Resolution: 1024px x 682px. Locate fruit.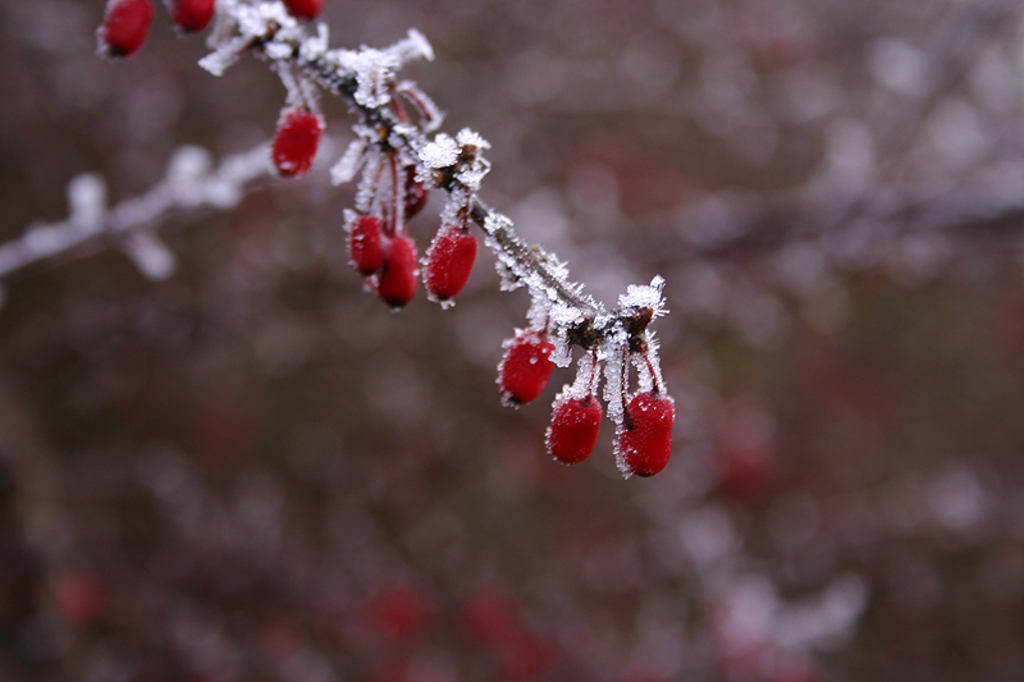
<region>549, 386, 605, 458</region>.
